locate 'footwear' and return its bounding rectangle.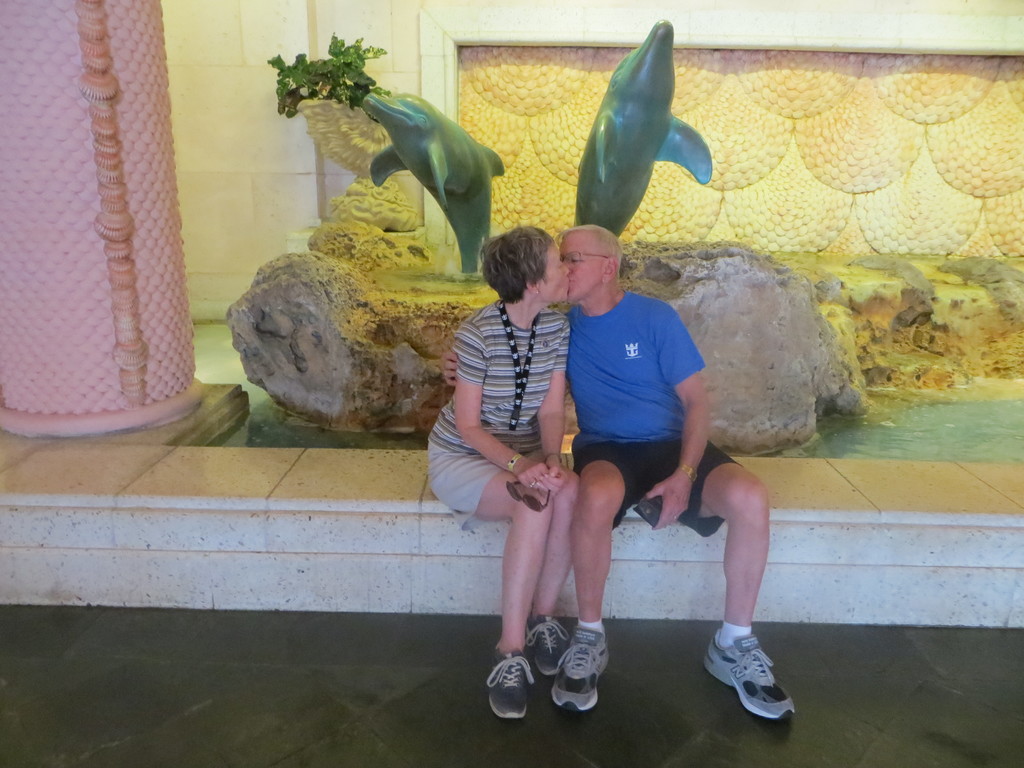
bbox(554, 626, 612, 716).
